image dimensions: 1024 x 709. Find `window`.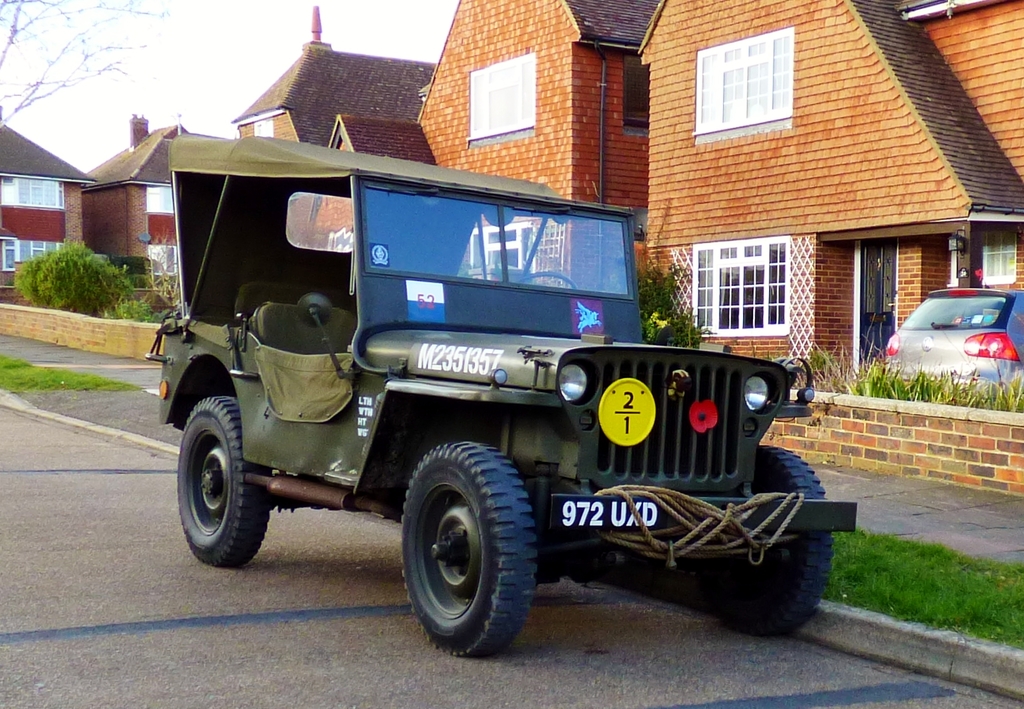
(x1=0, y1=235, x2=63, y2=274).
